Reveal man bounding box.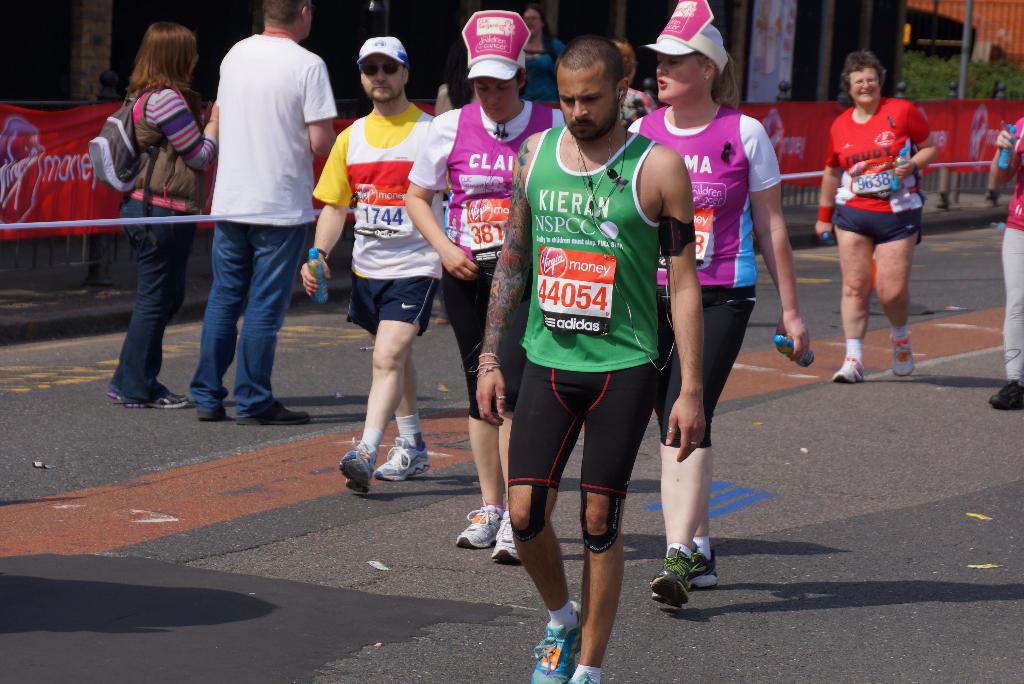
Revealed: crop(474, 35, 703, 683).
